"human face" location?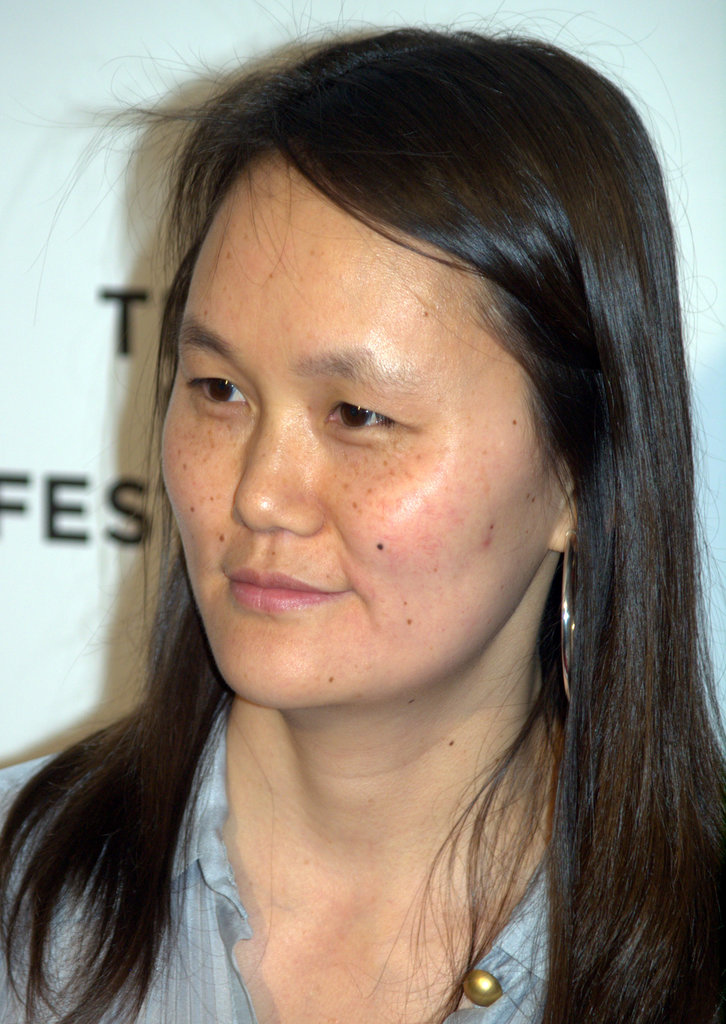
156 144 563 704
